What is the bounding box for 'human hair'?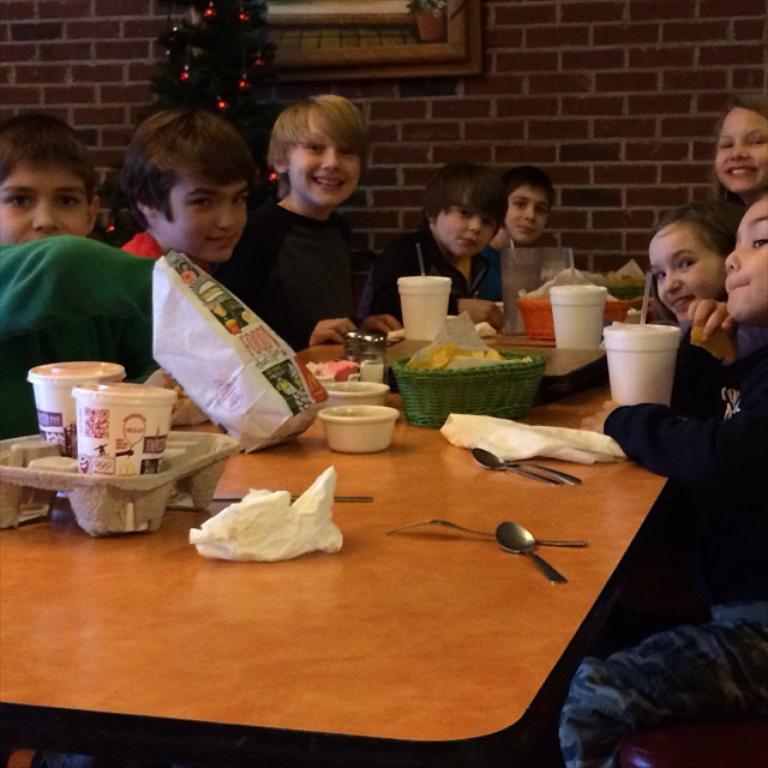
[left=0, top=112, right=94, bottom=202].
